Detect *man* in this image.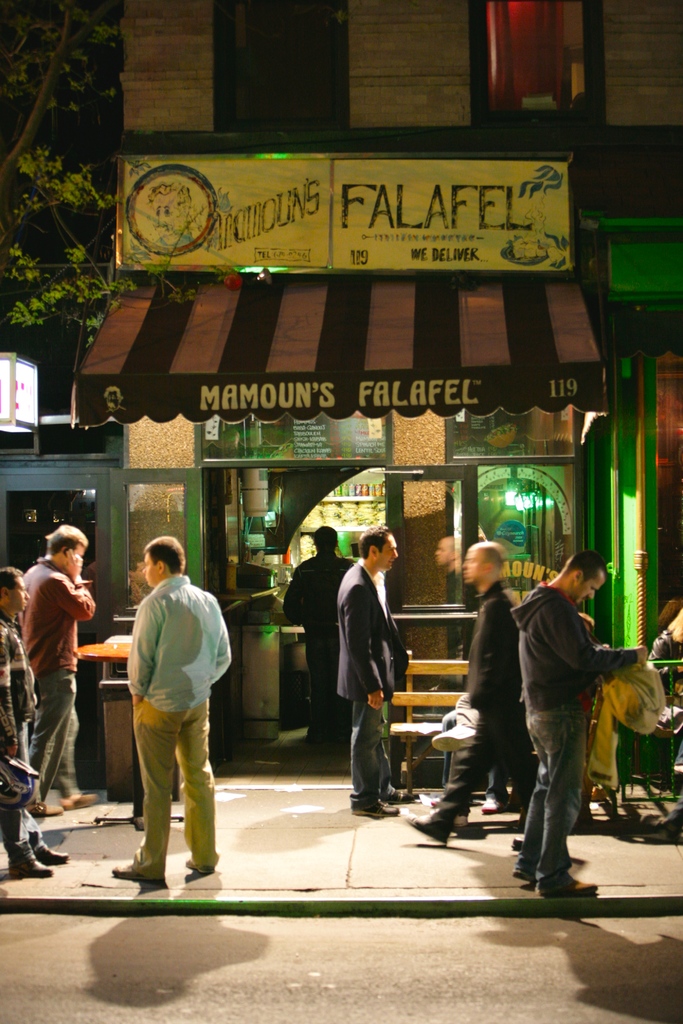
Detection: x1=17 y1=521 x2=112 y2=813.
